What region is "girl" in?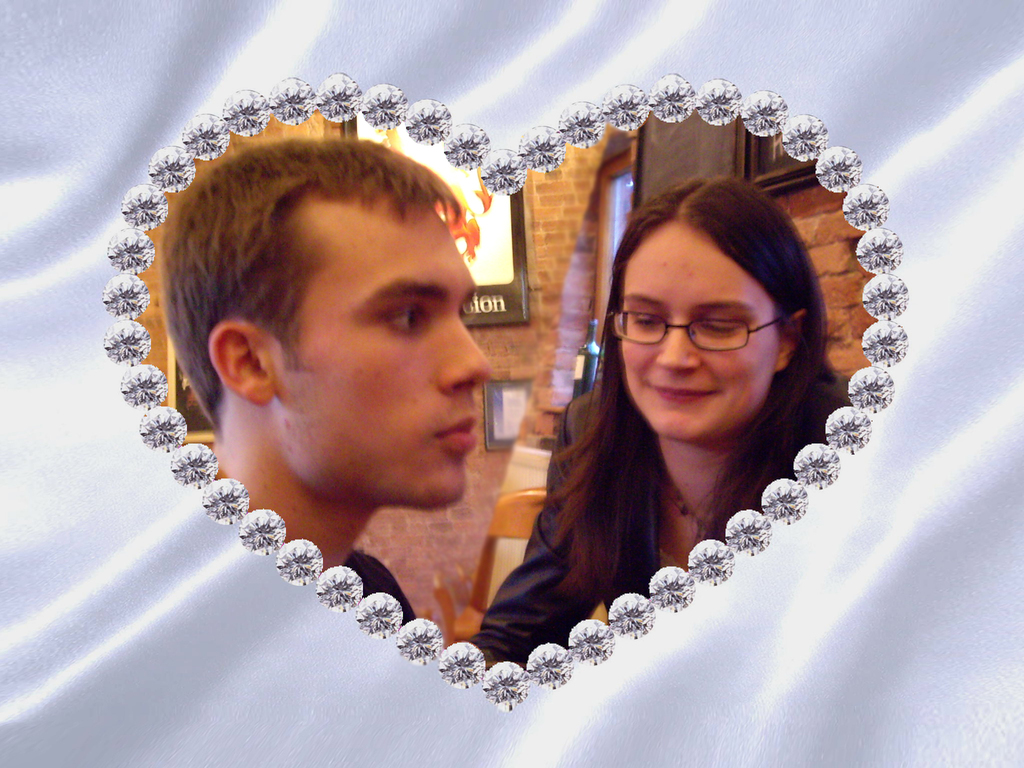
bbox(474, 167, 854, 674).
